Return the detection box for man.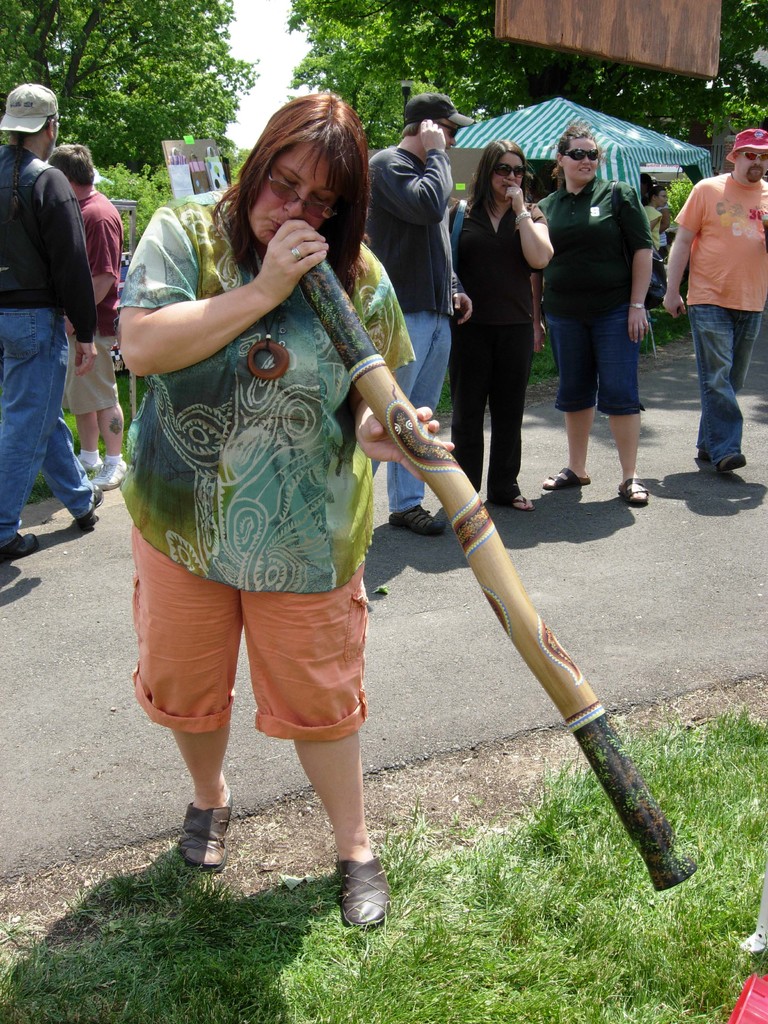
rect(658, 131, 767, 479).
